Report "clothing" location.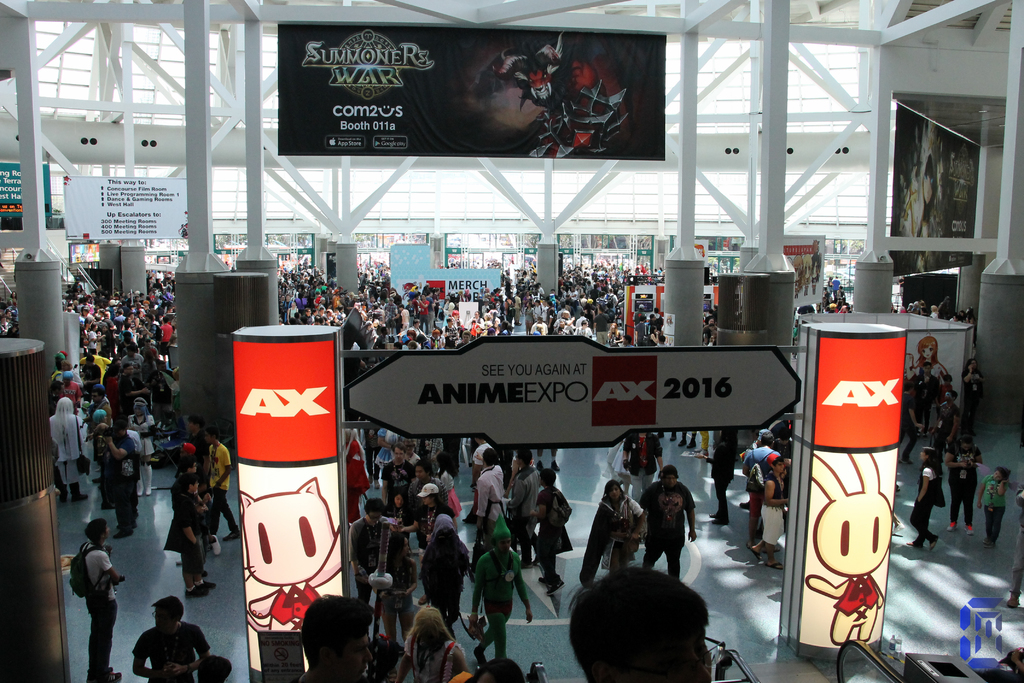
Report: l=964, t=366, r=980, b=408.
